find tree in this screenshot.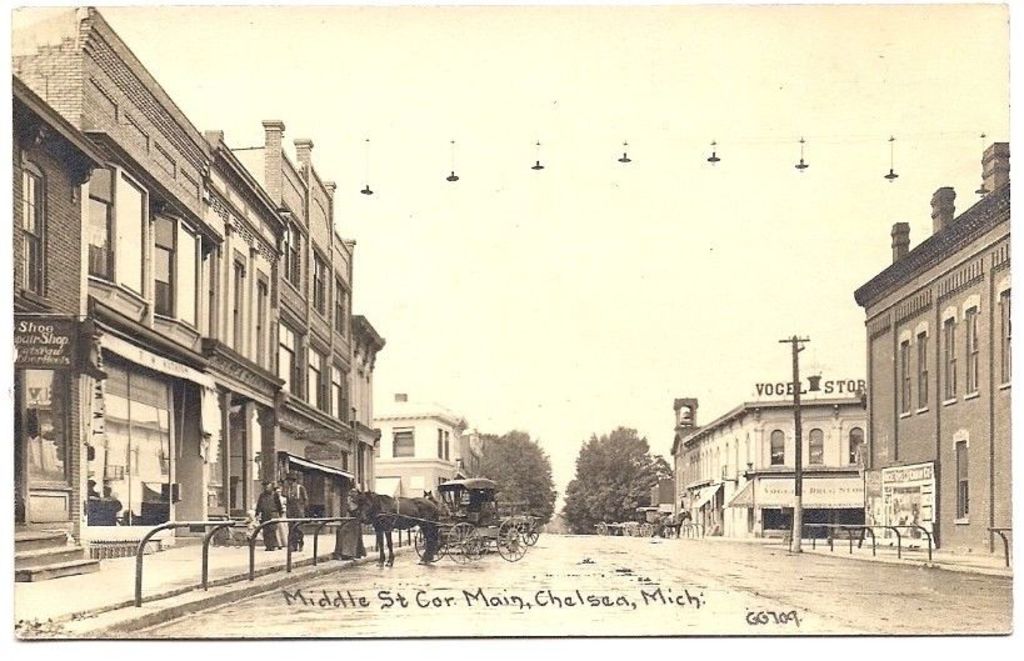
The bounding box for tree is <region>558, 426, 673, 532</region>.
